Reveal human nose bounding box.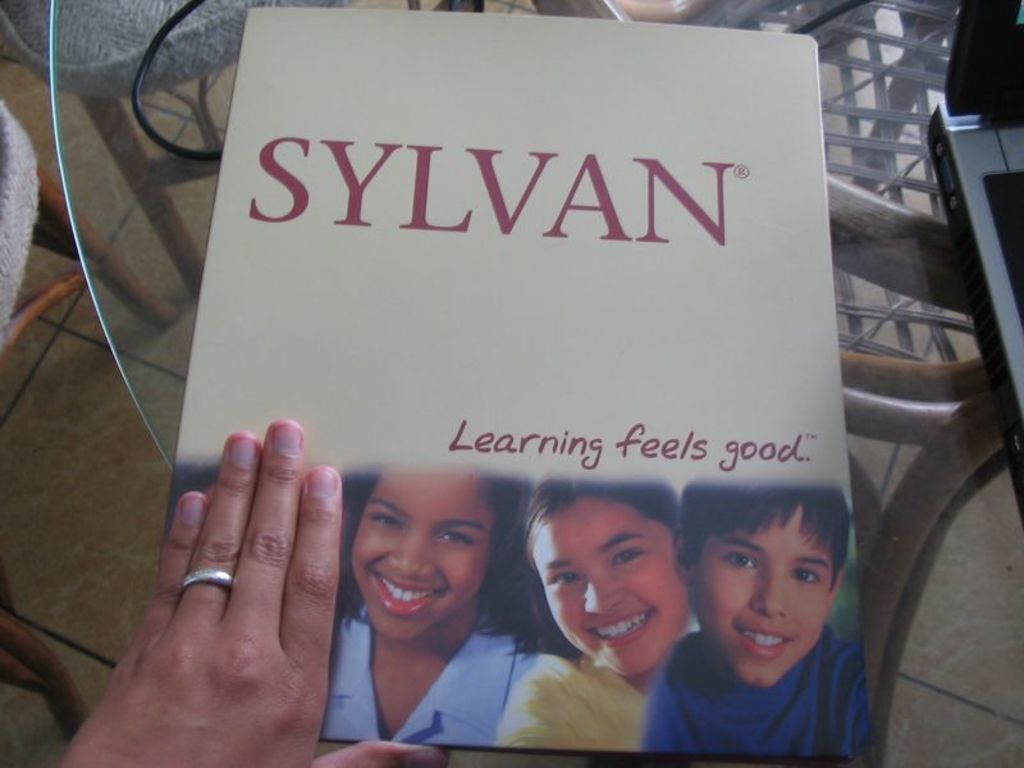
Revealed: (left=759, top=567, right=790, bottom=618).
